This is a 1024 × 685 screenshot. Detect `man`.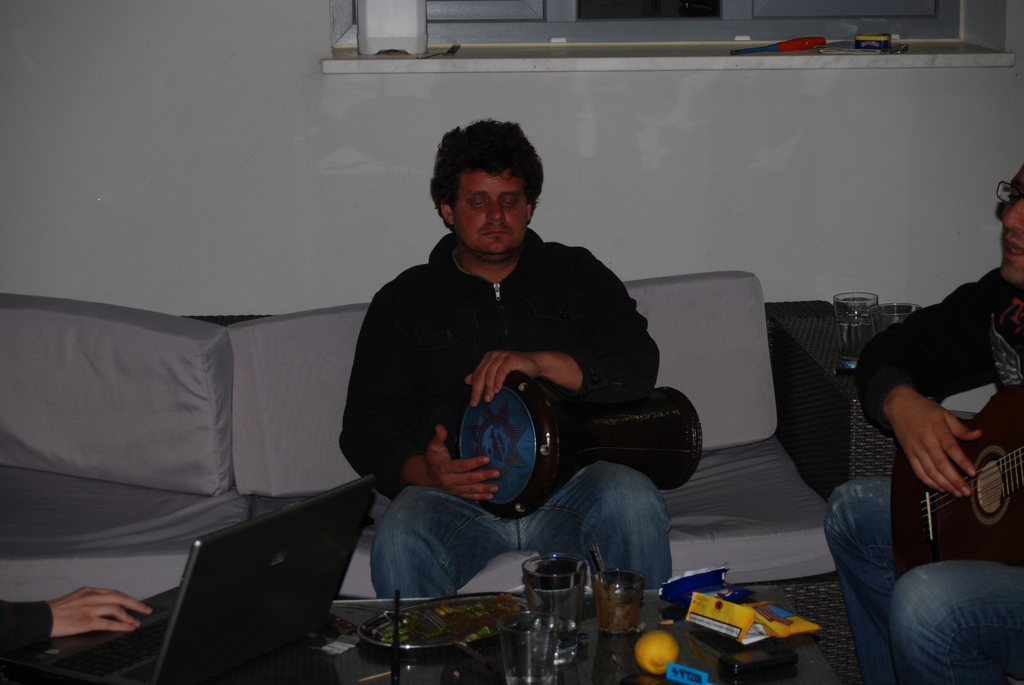
{"left": 824, "top": 166, "right": 1023, "bottom": 684}.
